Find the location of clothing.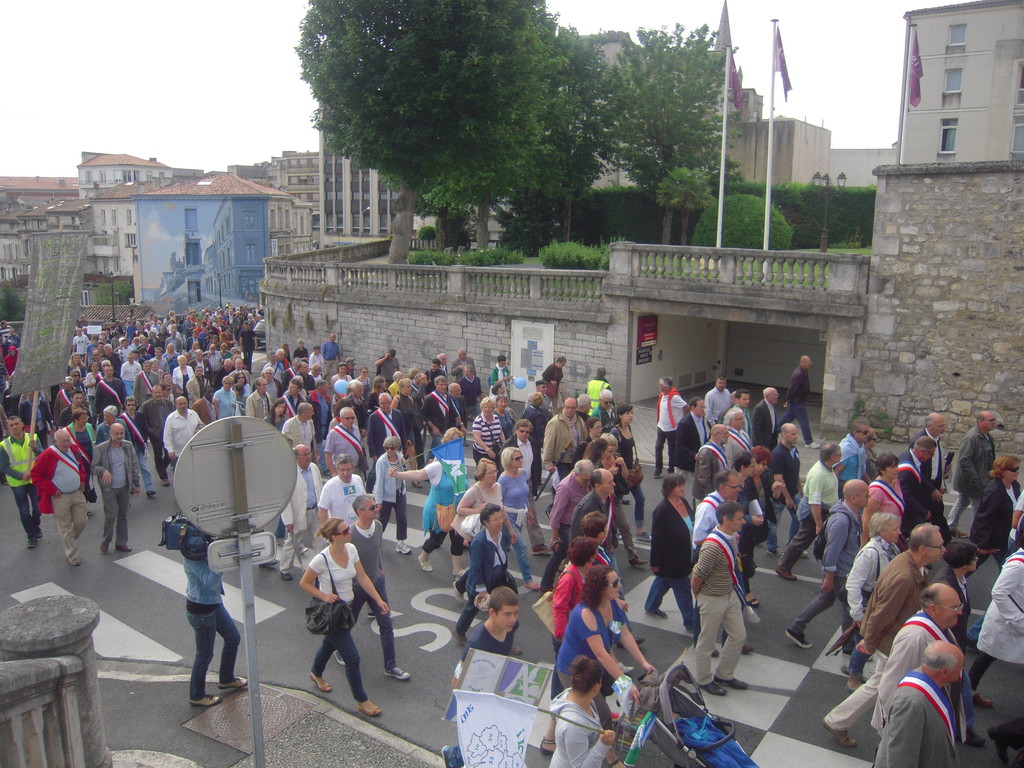
Location: 643, 490, 697, 626.
